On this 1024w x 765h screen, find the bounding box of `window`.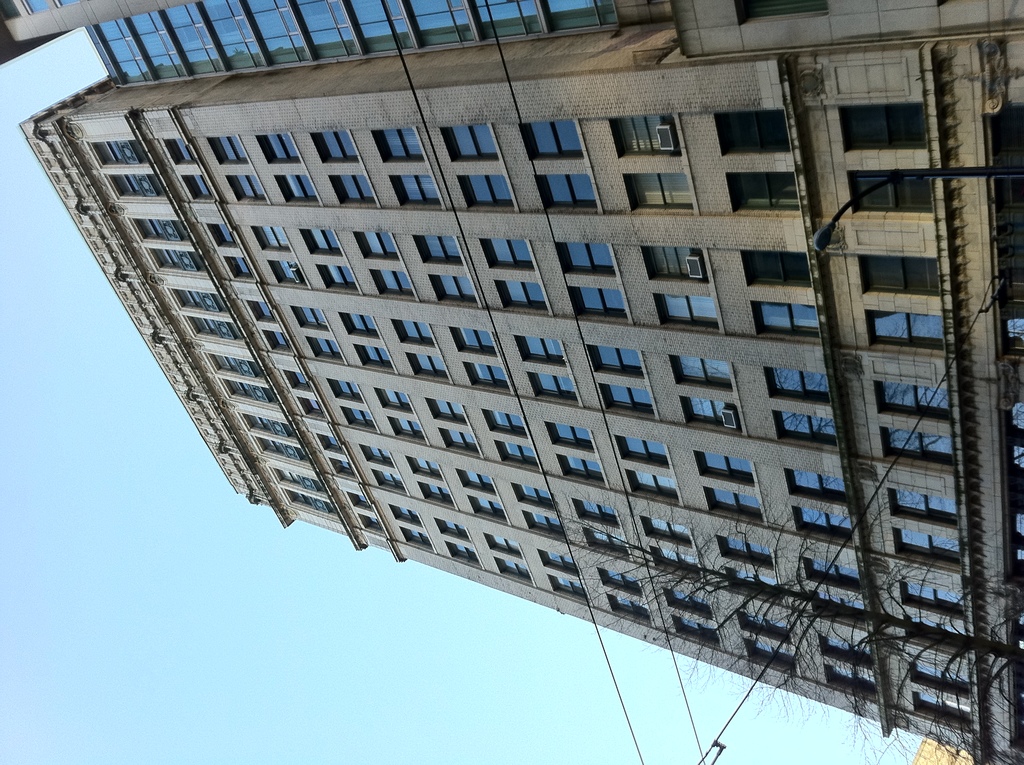
Bounding box: bbox(525, 374, 580, 403).
